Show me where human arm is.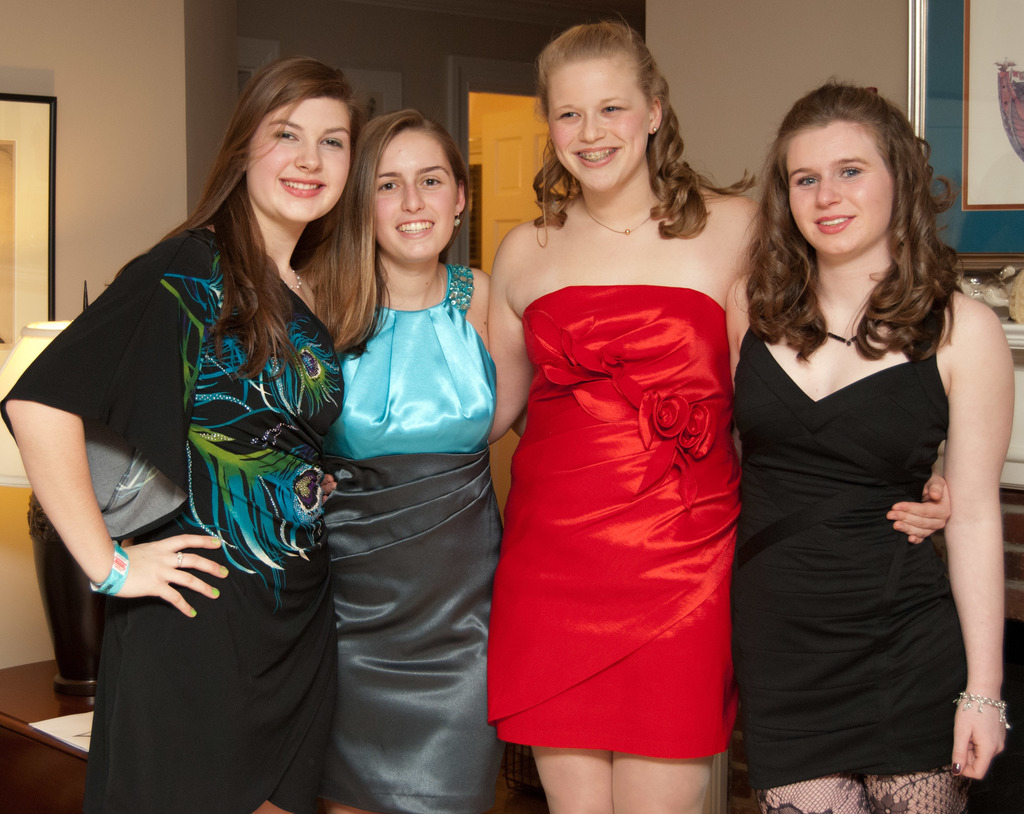
human arm is at rect(468, 266, 525, 437).
